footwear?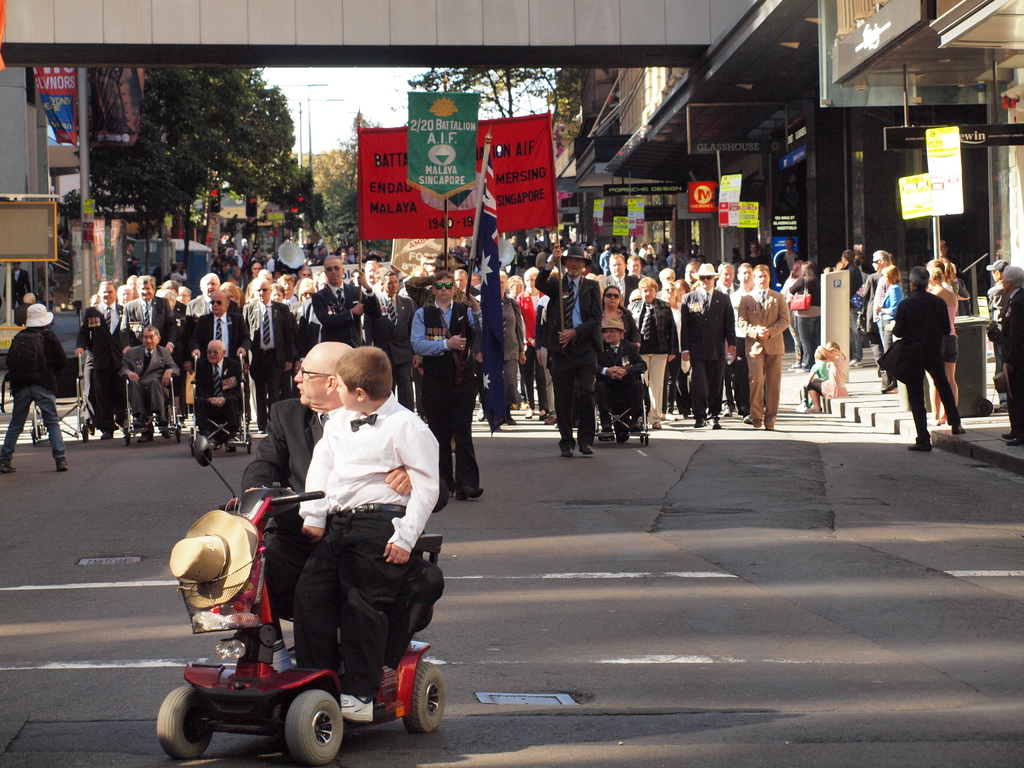
692,418,705,427
